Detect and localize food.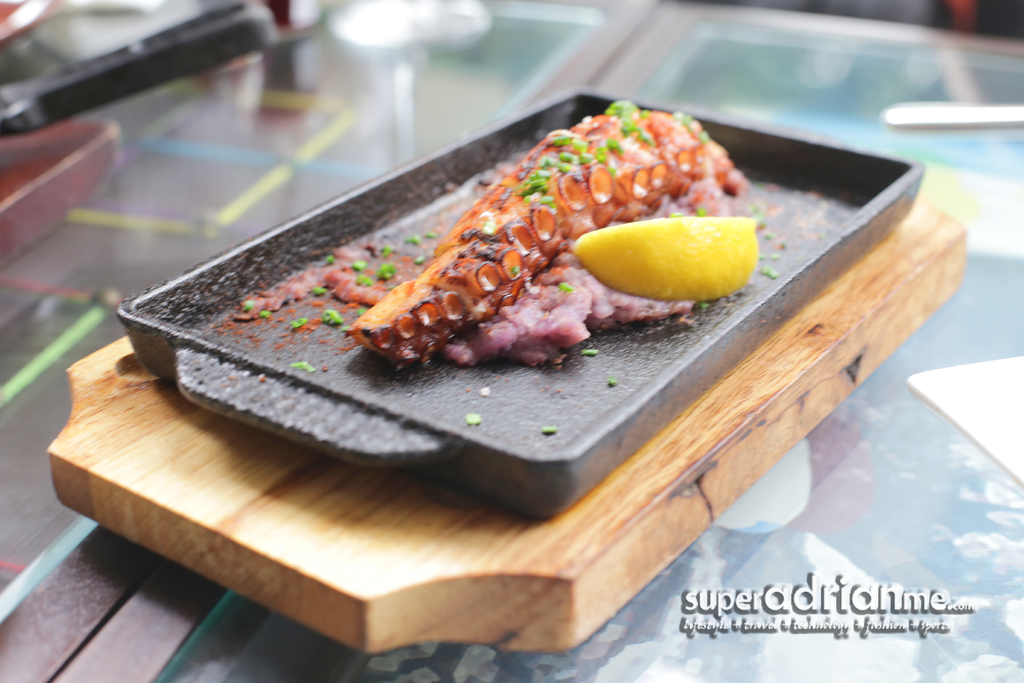
Localized at (left=352, top=111, right=777, bottom=370).
